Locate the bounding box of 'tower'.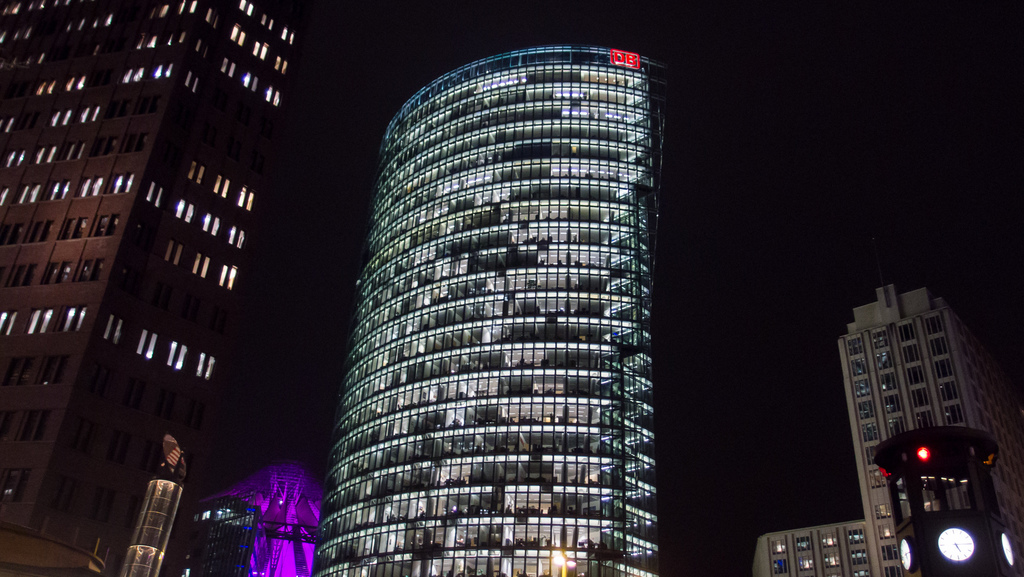
Bounding box: [750, 273, 1023, 576].
